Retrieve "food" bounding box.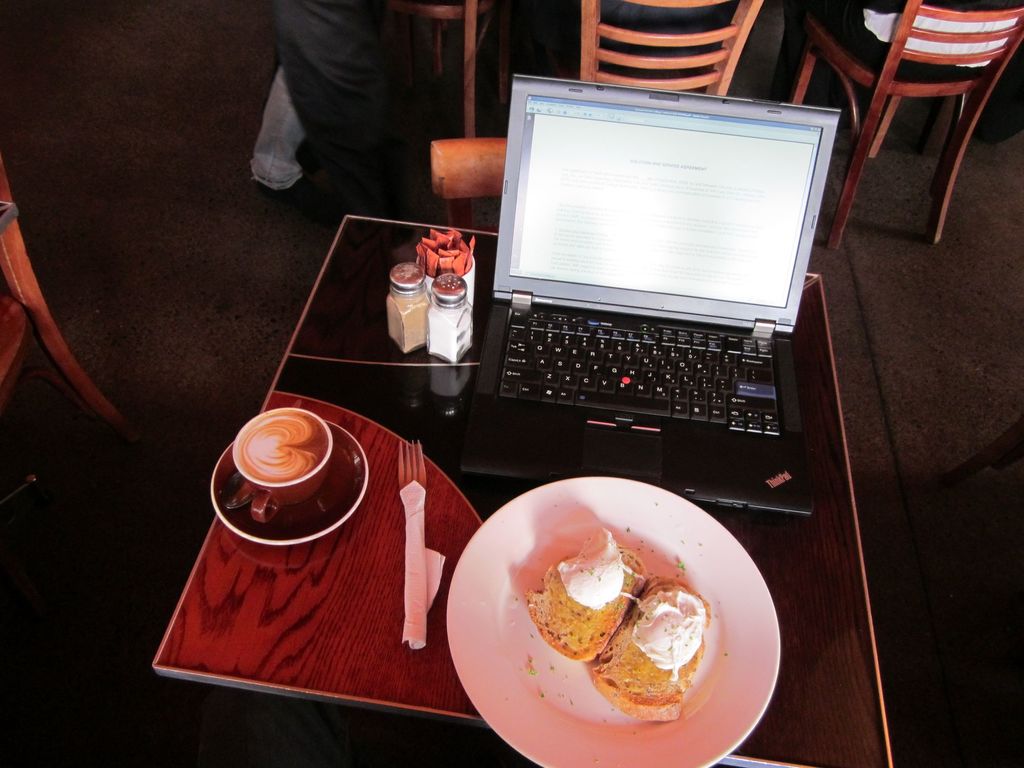
Bounding box: box=[509, 546, 754, 721].
